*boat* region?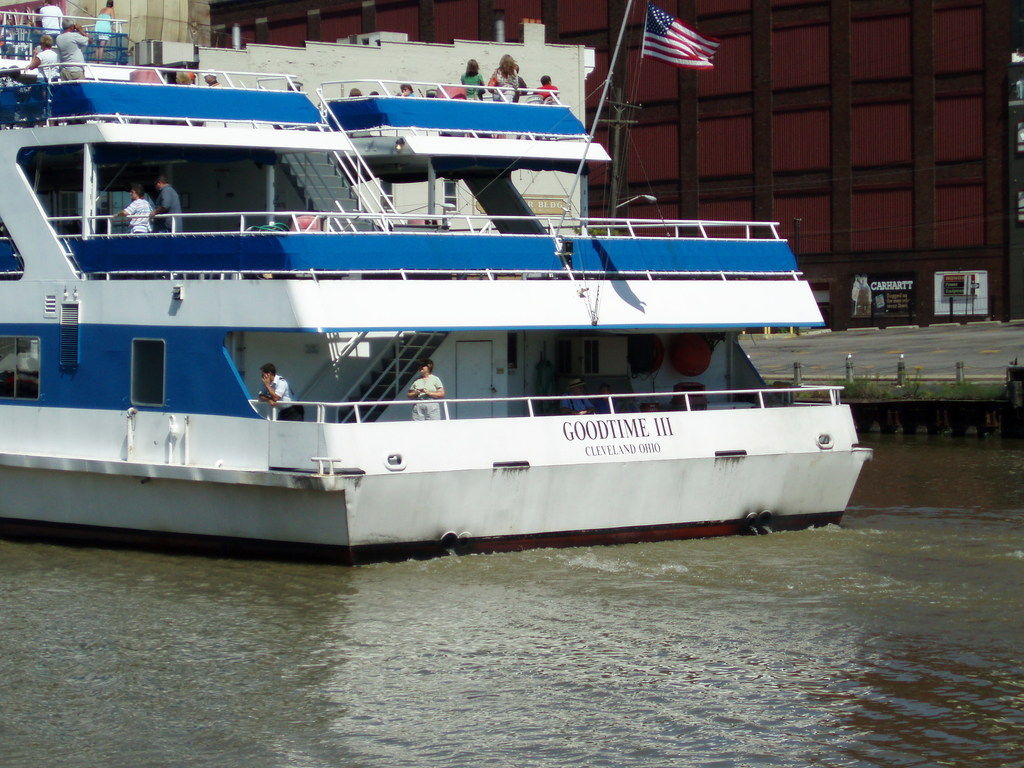
0/21/864/555
